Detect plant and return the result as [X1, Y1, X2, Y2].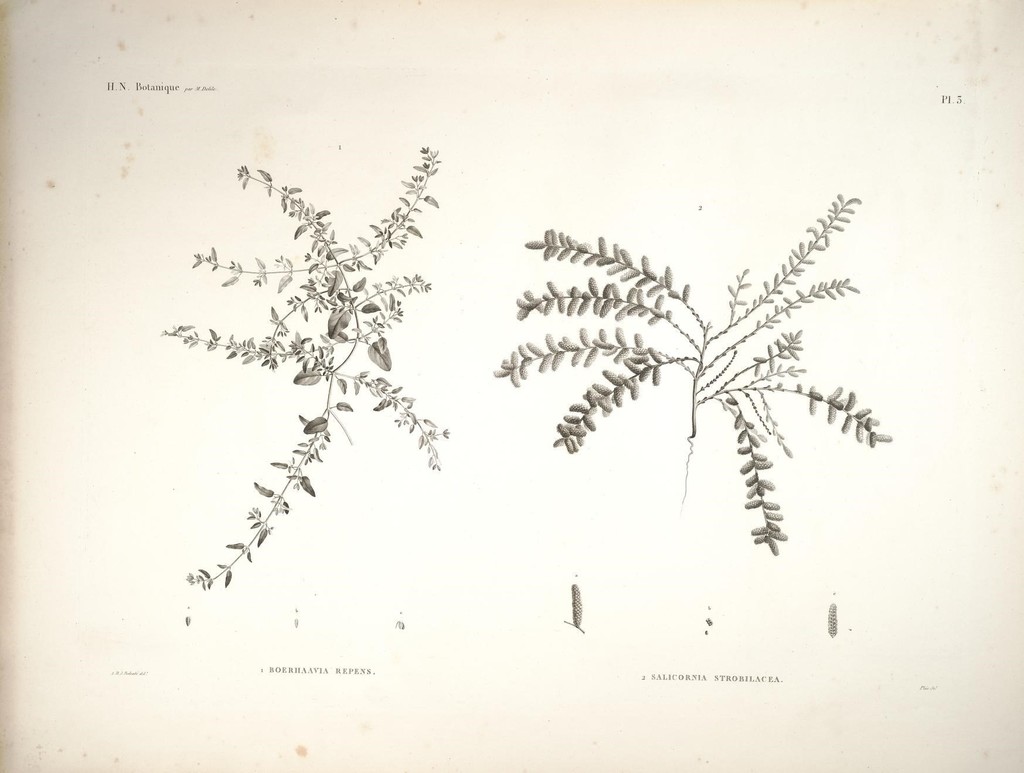
[161, 147, 454, 590].
